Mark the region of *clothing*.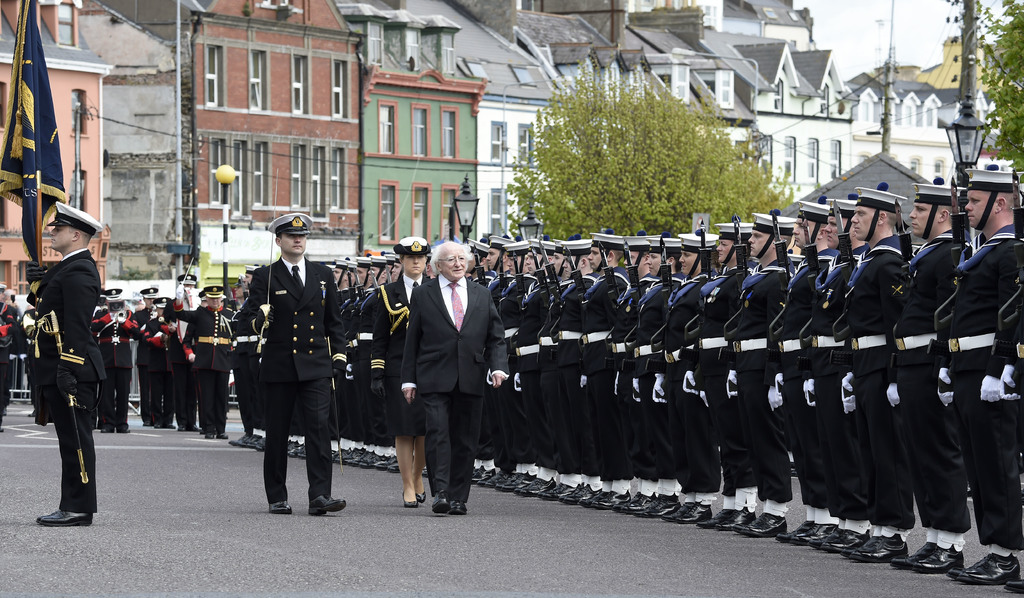
Region: locate(597, 266, 643, 459).
